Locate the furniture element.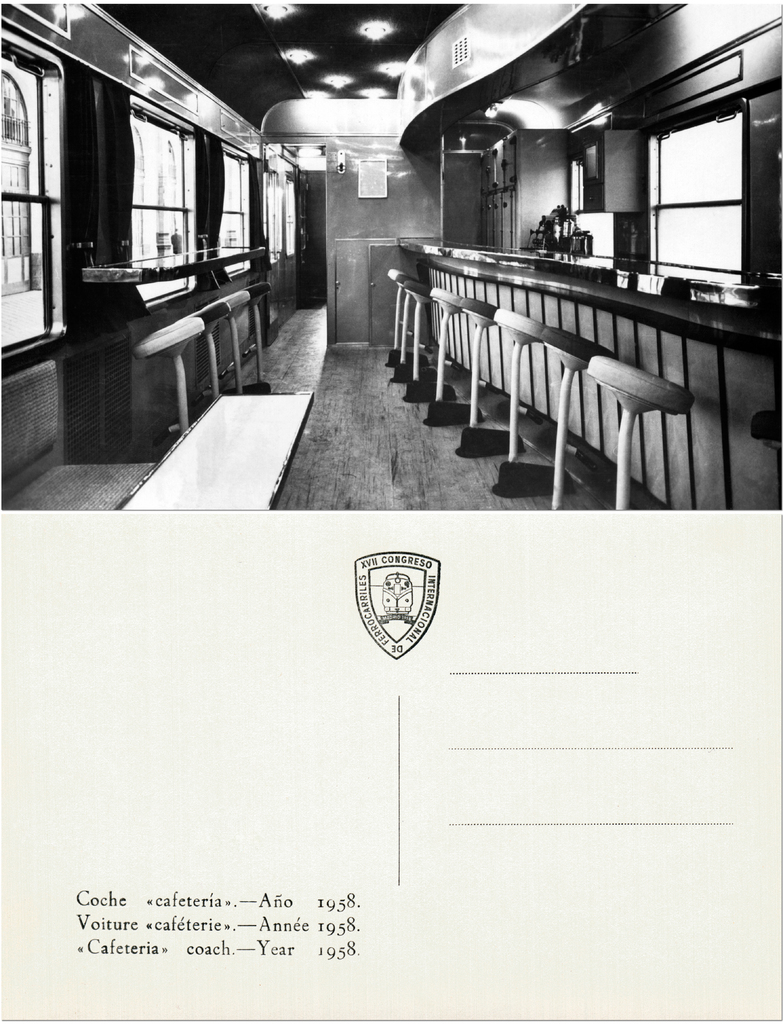
Element bbox: select_region(225, 303, 244, 387).
